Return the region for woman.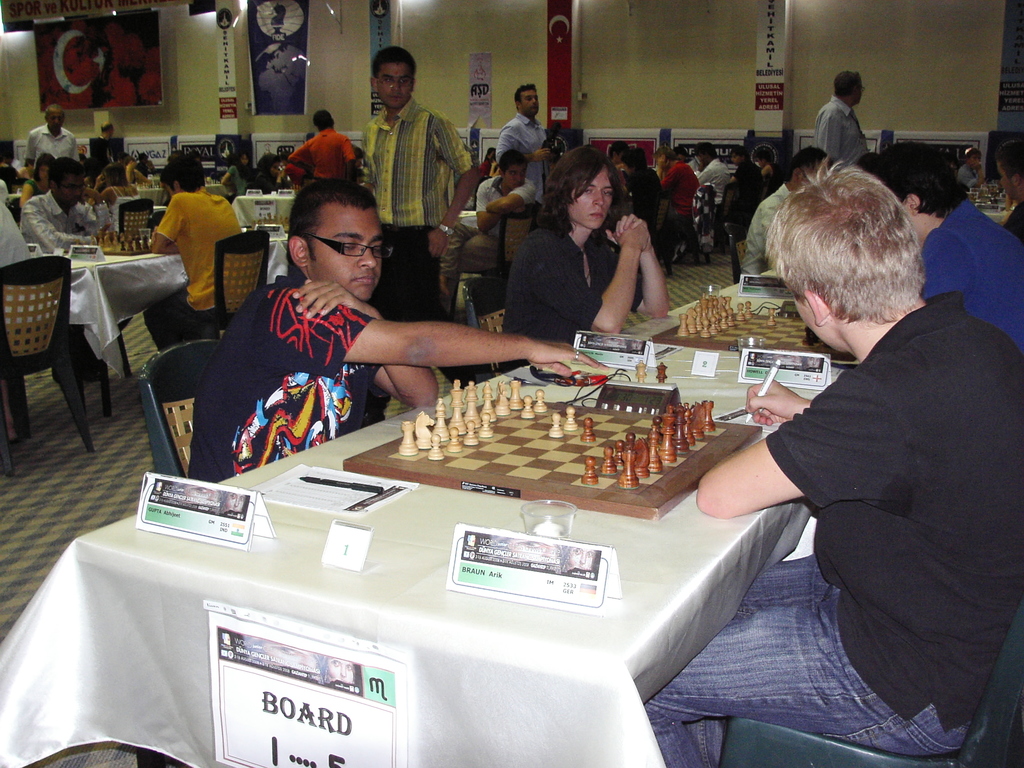
500, 145, 675, 373.
